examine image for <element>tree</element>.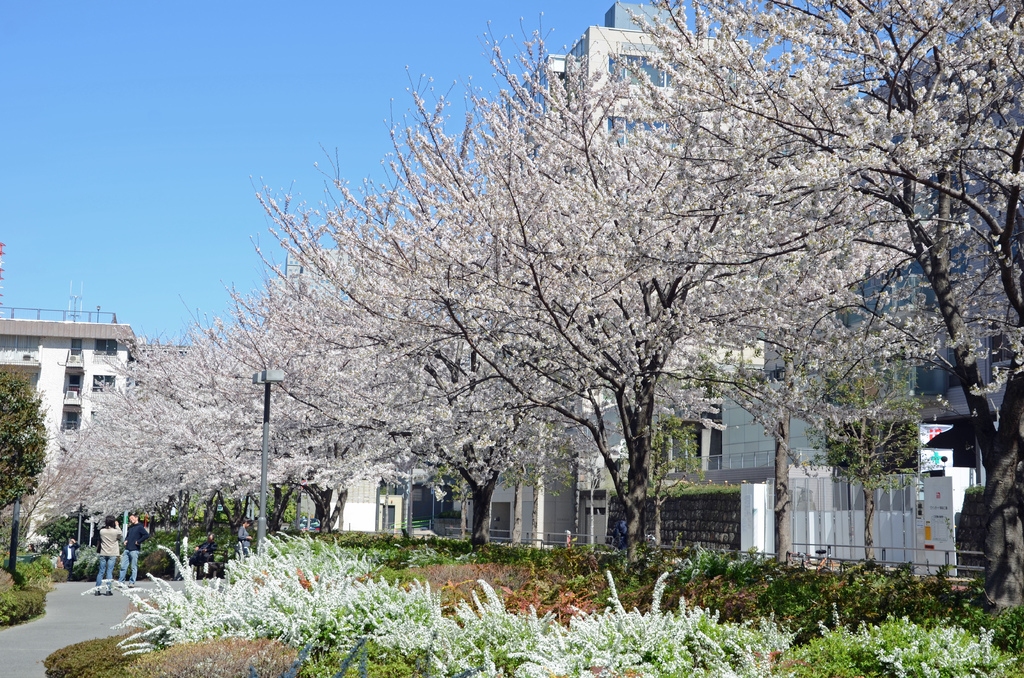
Examination result: <bbox>0, 359, 47, 520</bbox>.
